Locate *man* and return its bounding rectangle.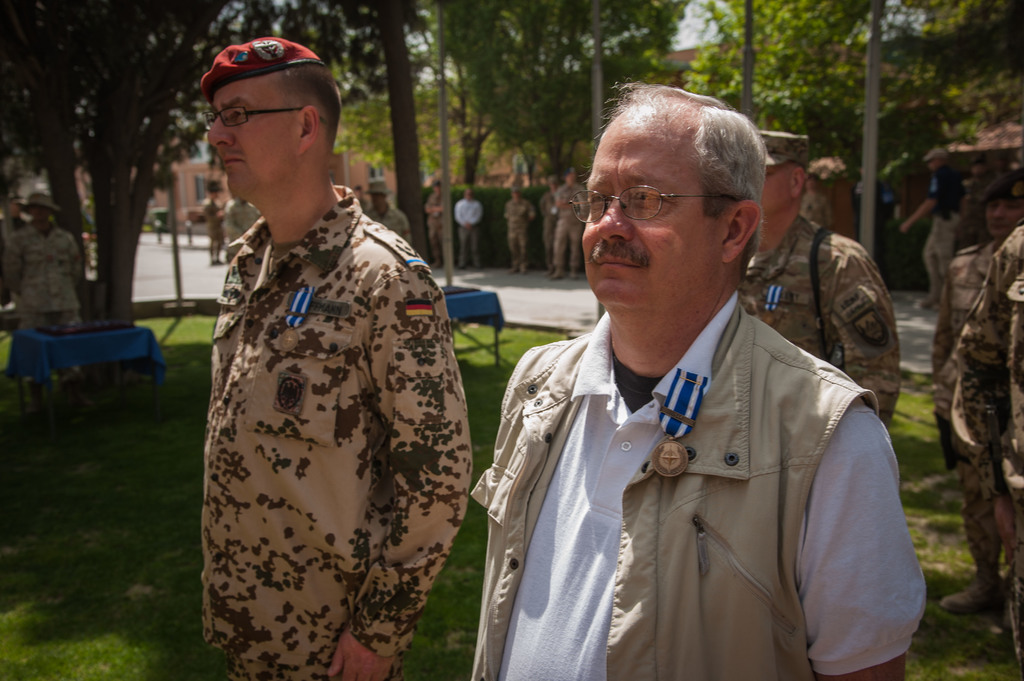
left=502, top=186, right=536, bottom=278.
